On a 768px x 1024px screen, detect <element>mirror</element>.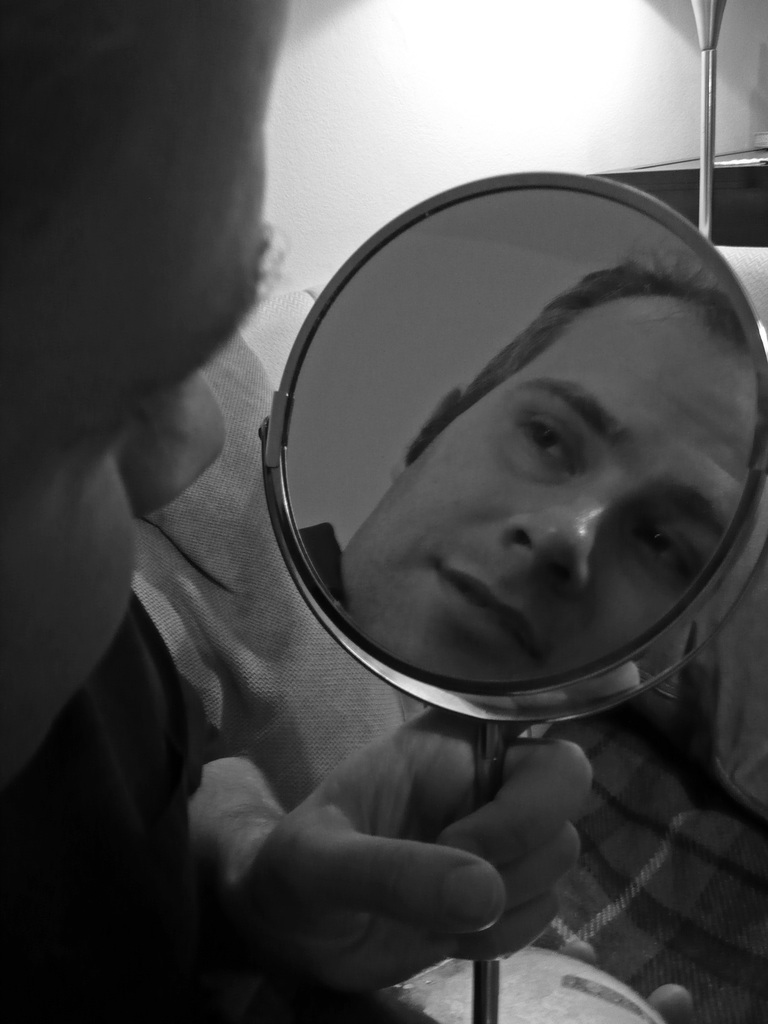
bbox=[285, 187, 756, 685].
